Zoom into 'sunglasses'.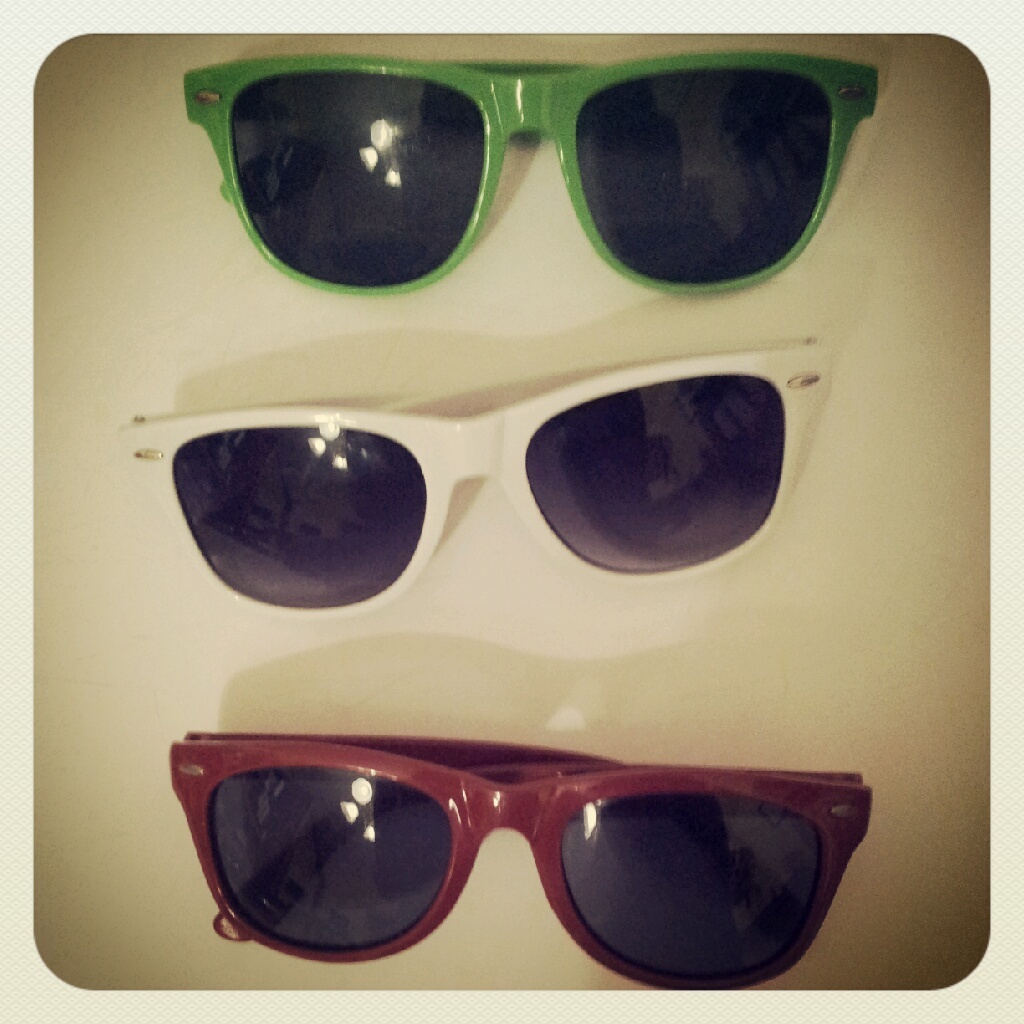
Zoom target: (169,732,872,989).
